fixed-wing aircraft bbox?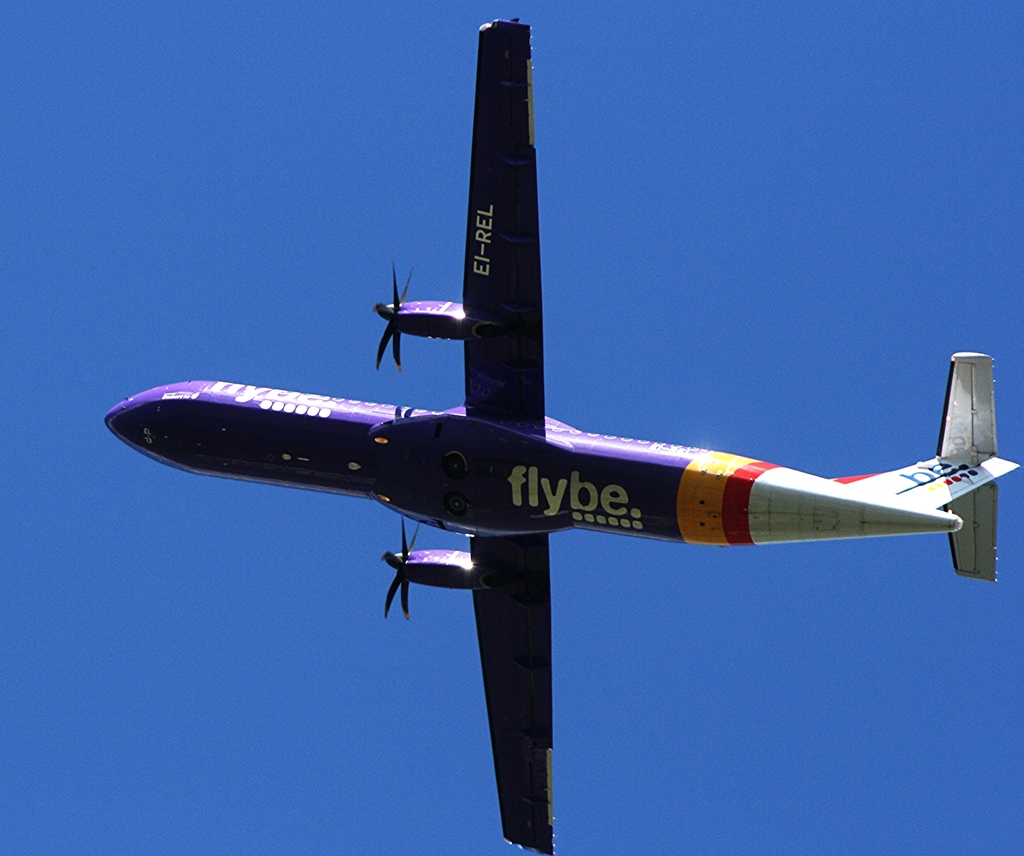
pyautogui.locateOnScreen(105, 17, 1018, 852)
